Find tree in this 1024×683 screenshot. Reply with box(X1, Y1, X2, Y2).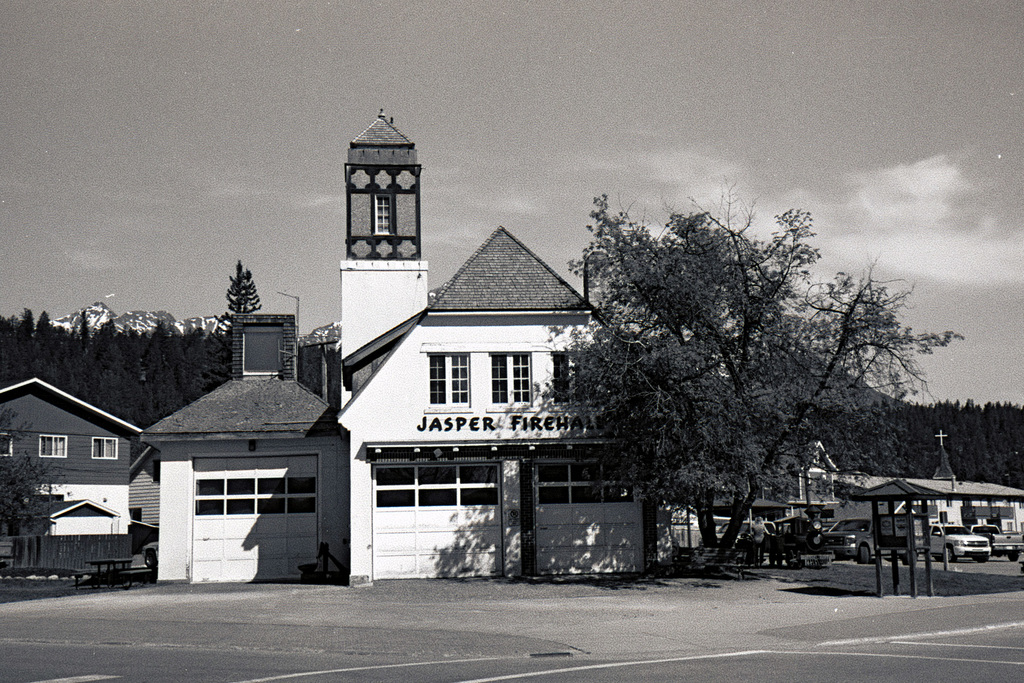
box(566, 182, 926, 561).
